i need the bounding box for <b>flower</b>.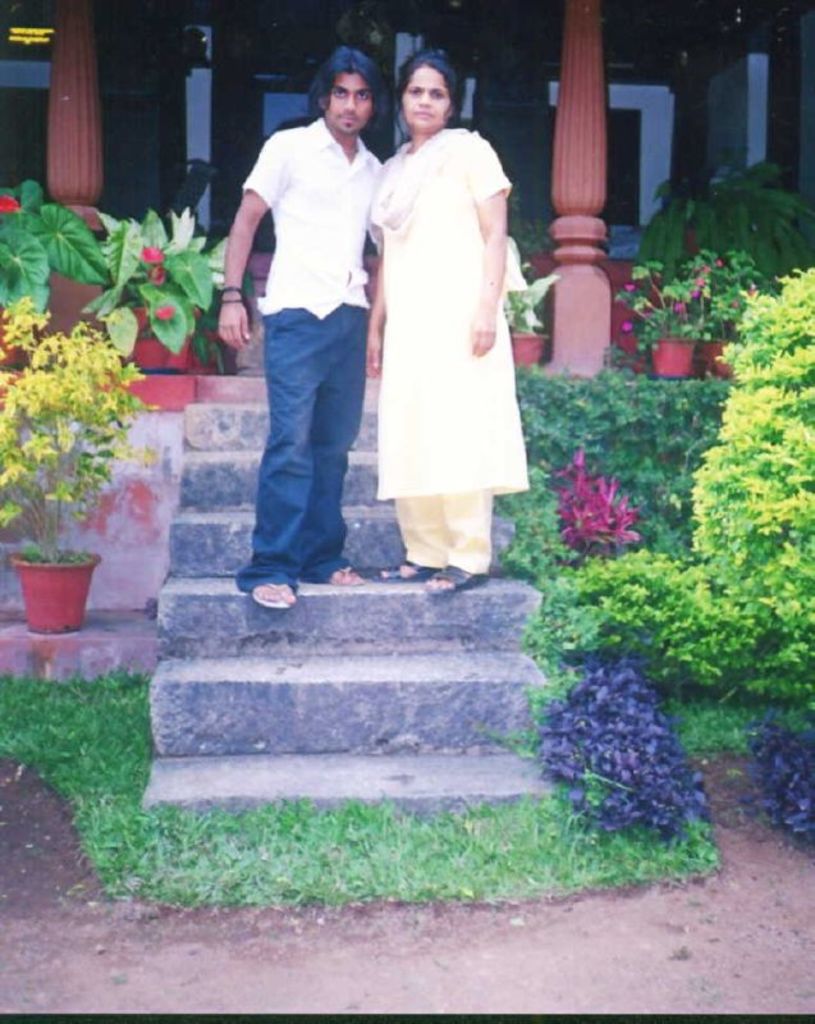
Here it is: [left=618, top=321, right=632, bottom=330].
